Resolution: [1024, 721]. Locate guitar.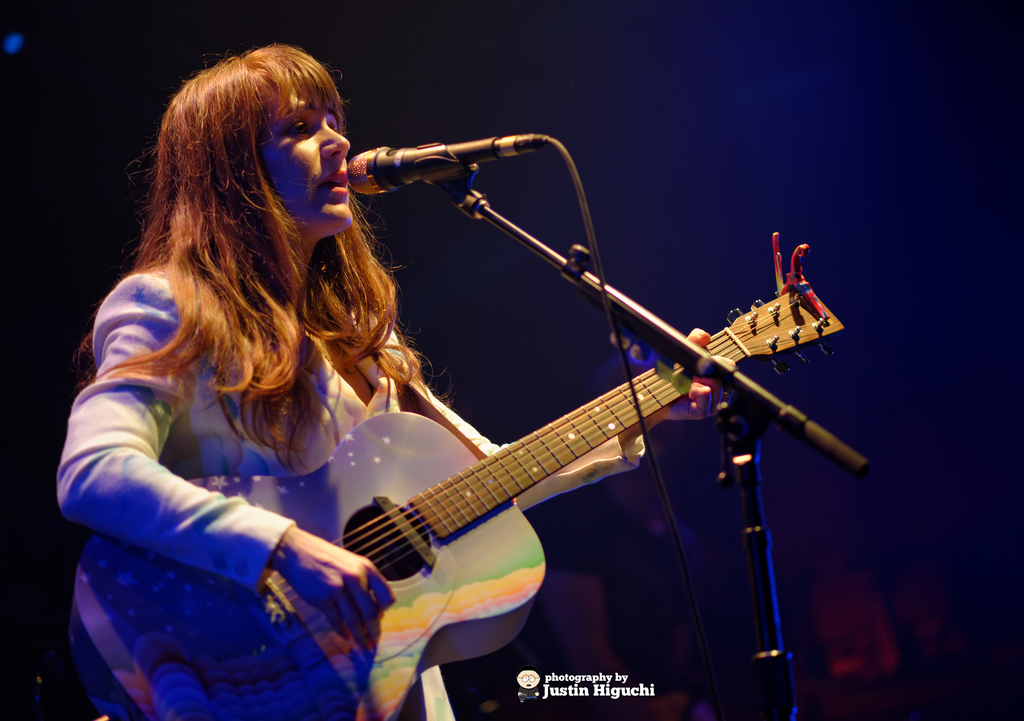
rect(73, 230, 846, 720).
